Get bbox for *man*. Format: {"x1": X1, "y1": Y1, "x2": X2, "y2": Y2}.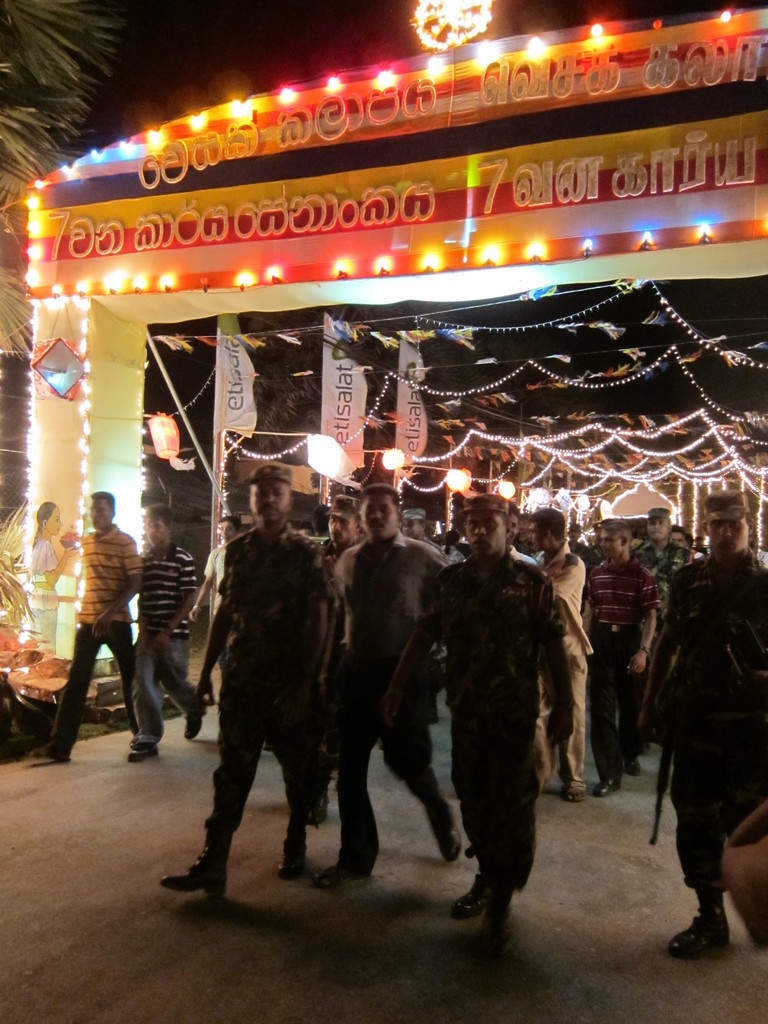
{"x1": 637, "y1": 489, "x2": 767, "y2": 958}.
